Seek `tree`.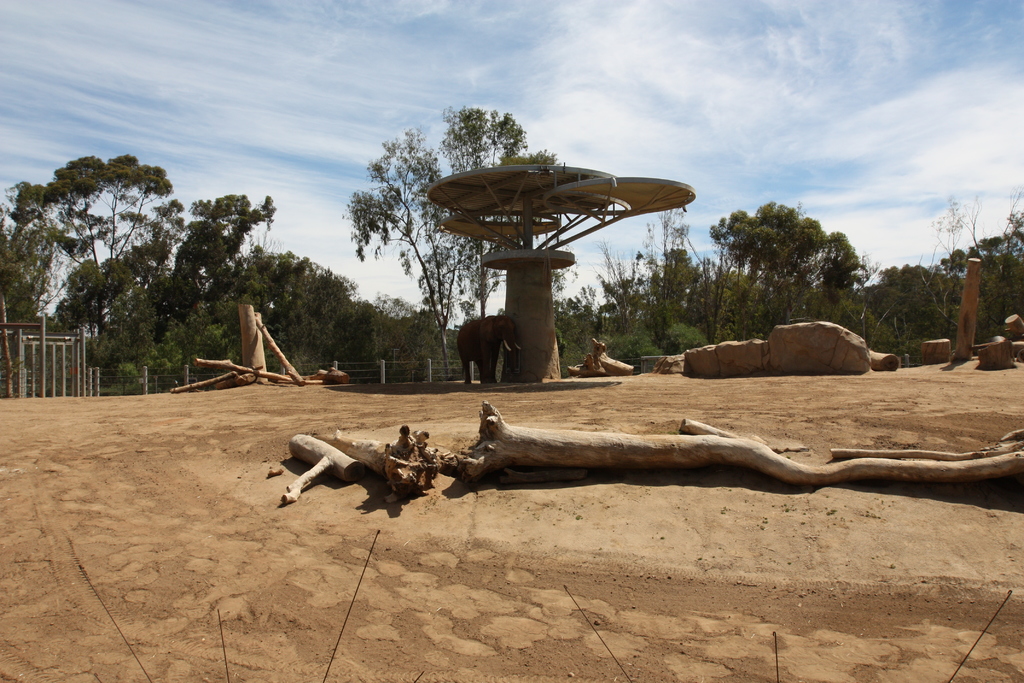
rect(868, 262, 934, 332).
